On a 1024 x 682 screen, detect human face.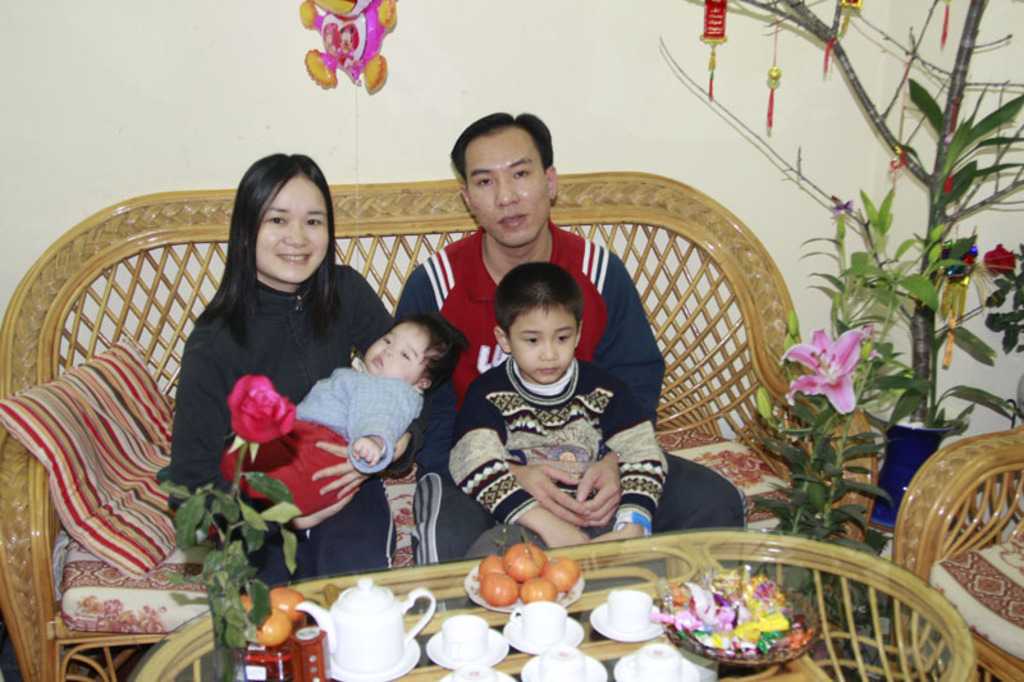
465/131/553/246.
